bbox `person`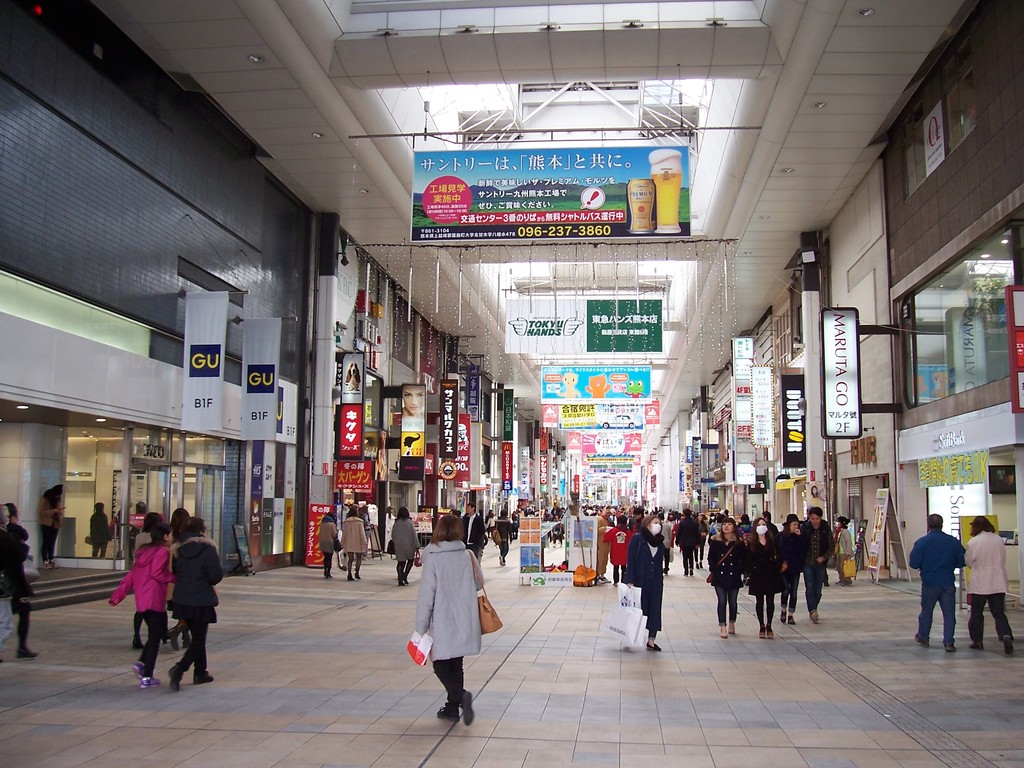
box=[86, 497, 111, 557]
